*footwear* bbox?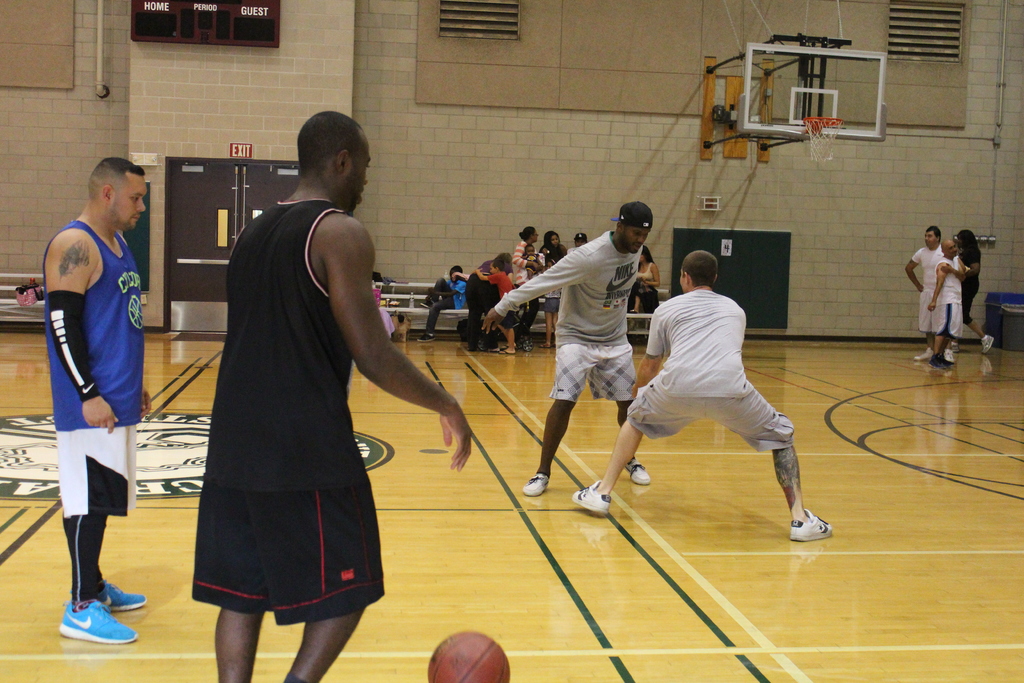
[929,353,943,365]
